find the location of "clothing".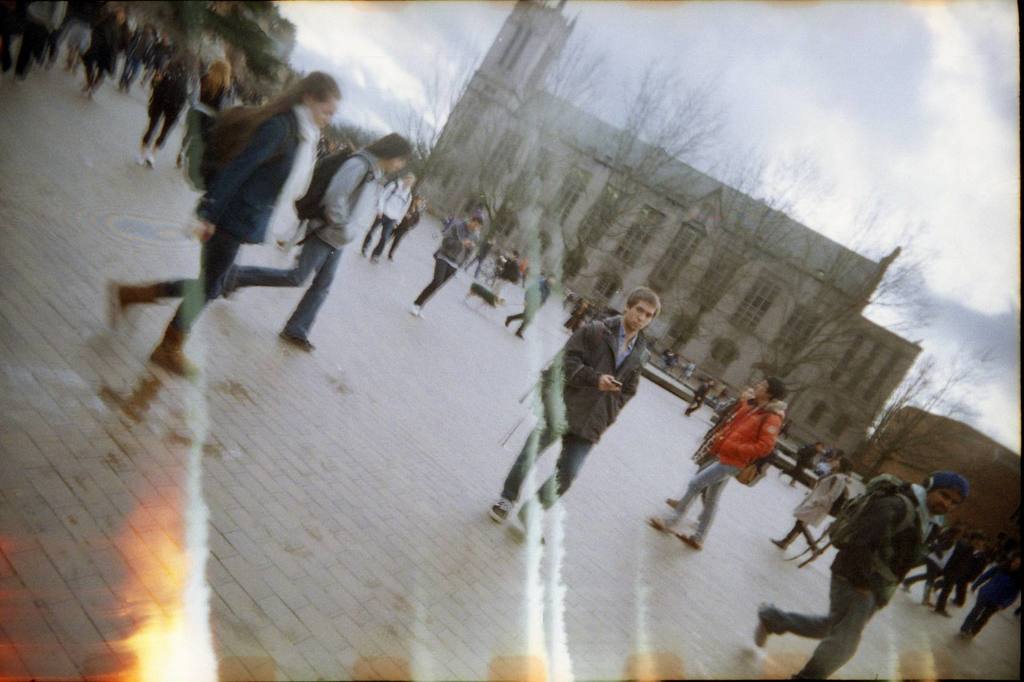
Location: select_region(154, 109, 307, 341).
